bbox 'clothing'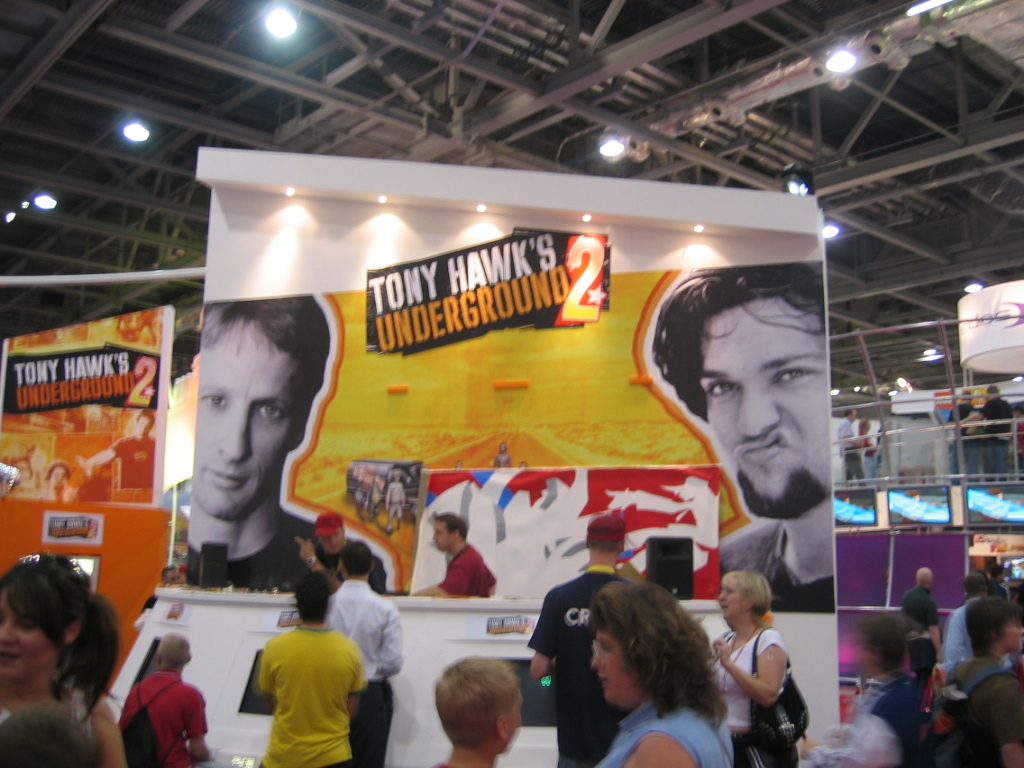
<box>322,579,405,767</box>
